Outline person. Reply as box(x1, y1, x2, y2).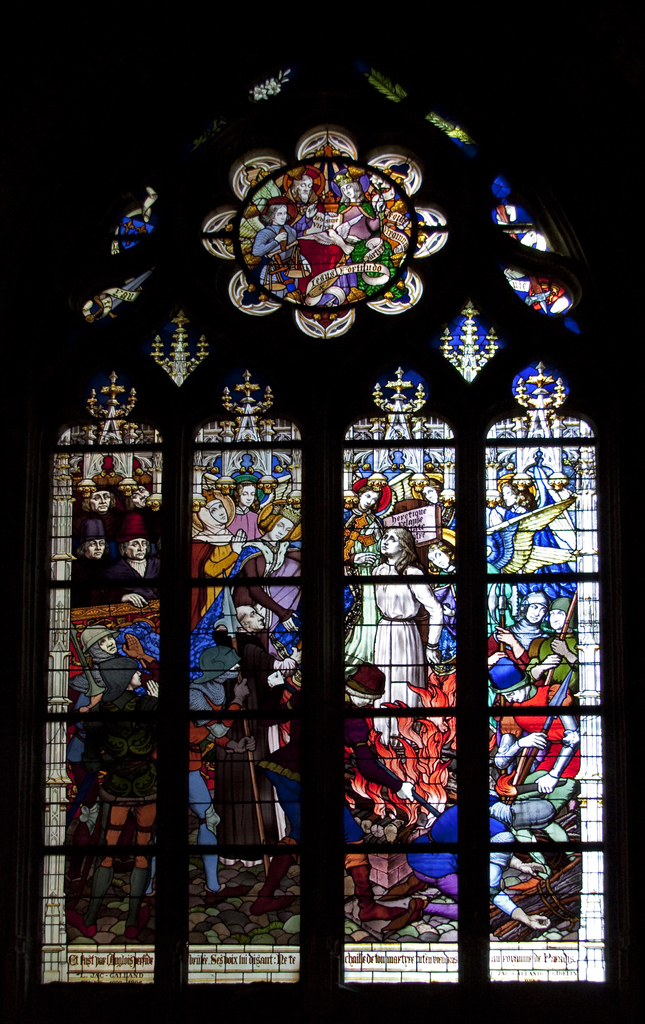
box(54, 451, 577, 929).
